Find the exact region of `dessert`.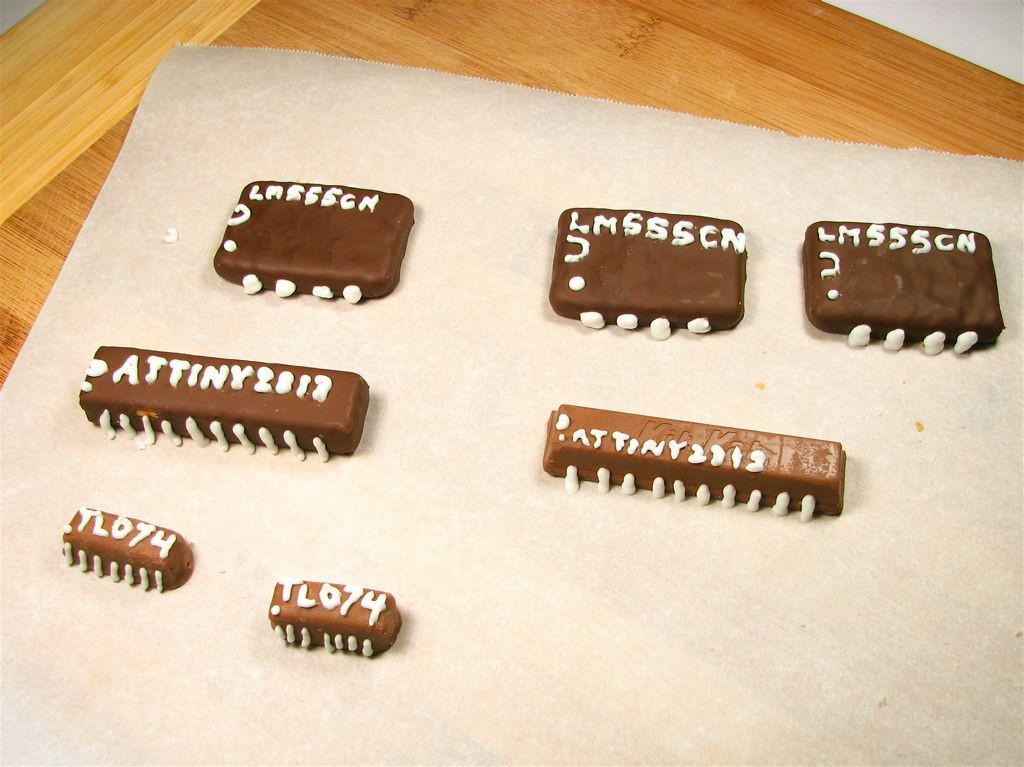
Exact region: (left=70, top=350, right=367, bottom=451).
